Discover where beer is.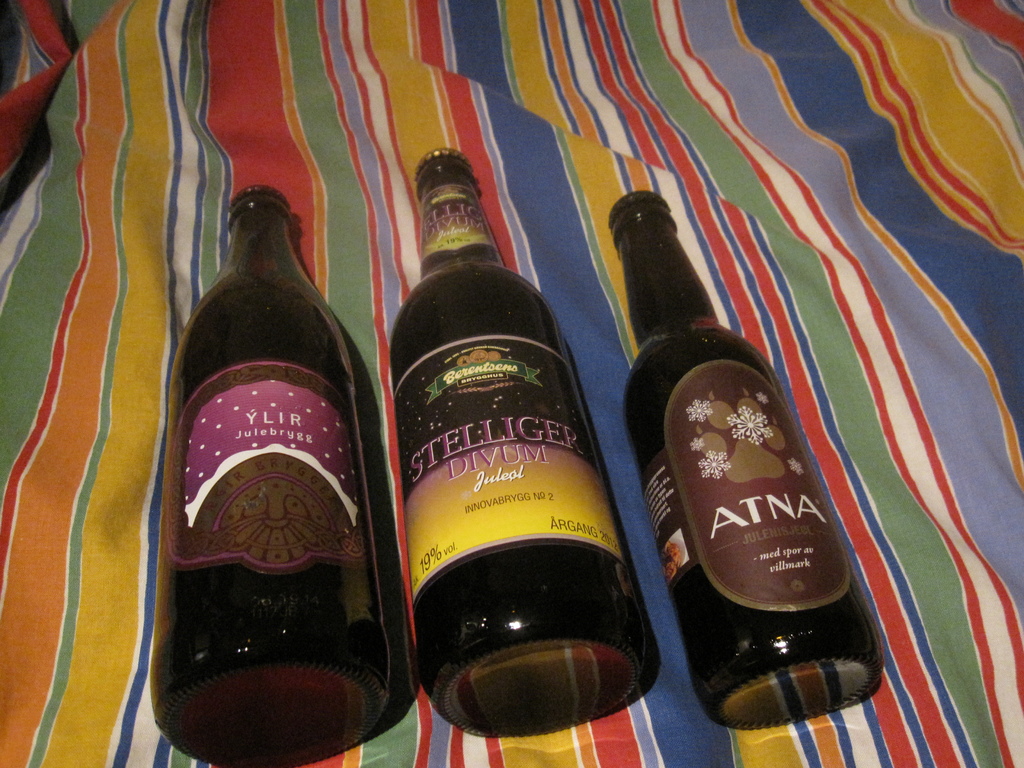
Discovered at {"left": 133, "top": 175, "right": 404, "bottom": 767}.
